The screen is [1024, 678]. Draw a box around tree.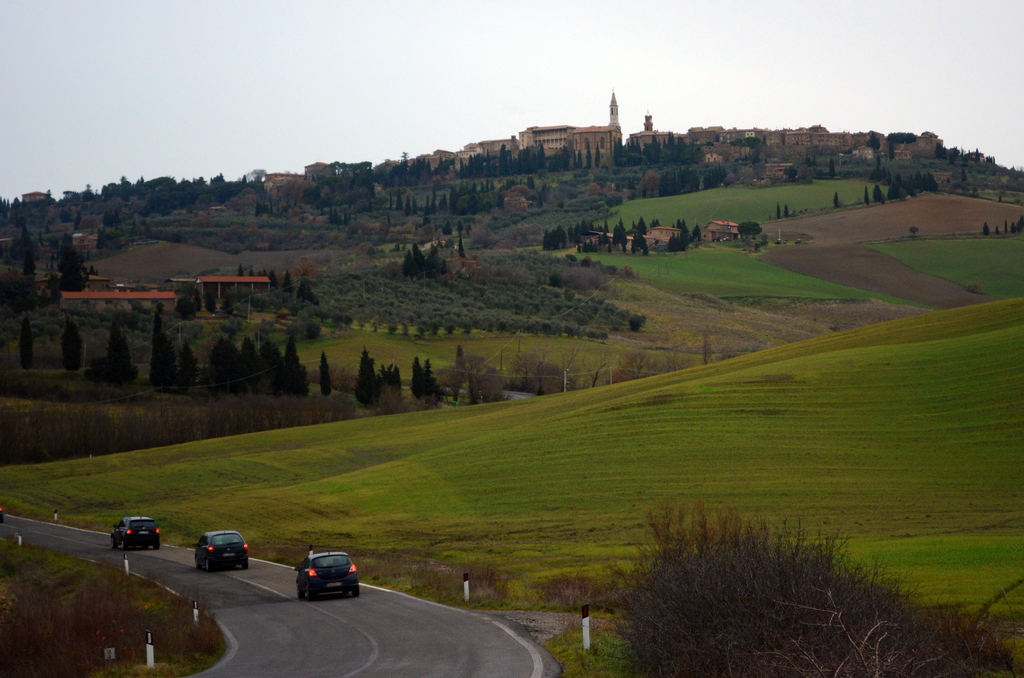
{"left": 14, "top": 309, "right": 36, "bottom": 376}.
